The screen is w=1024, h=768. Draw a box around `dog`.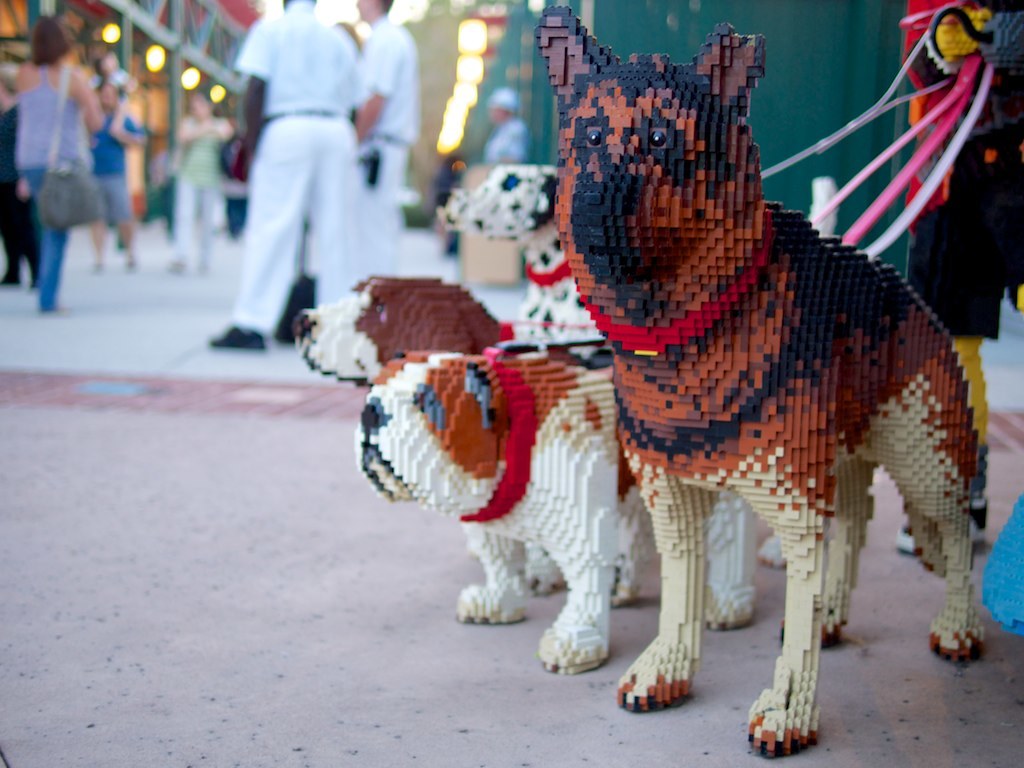
box(530, 2, 977, 761).
